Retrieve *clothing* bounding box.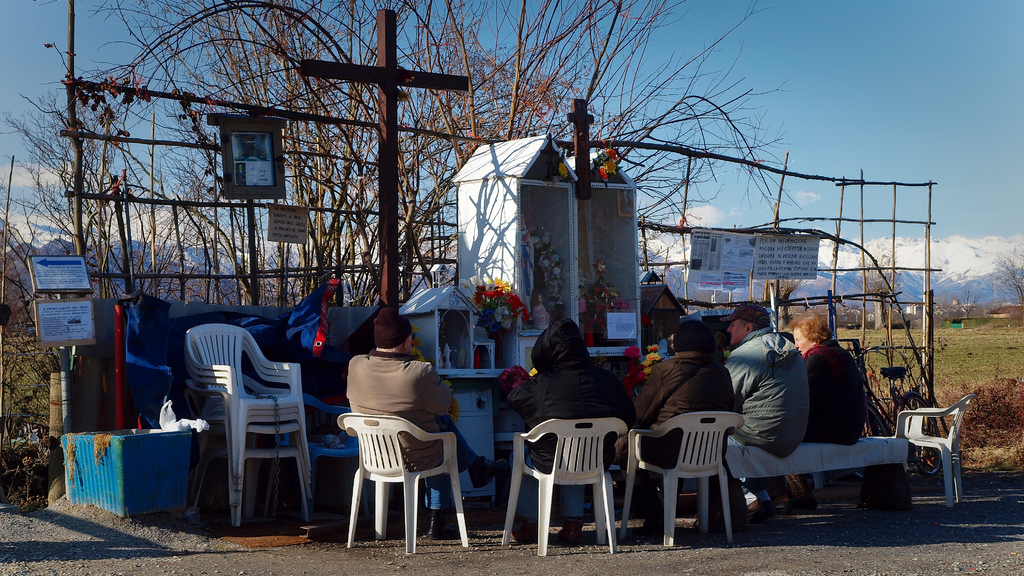
Bounding box: (x1=630, y1=358, x2=751, y2=524).
